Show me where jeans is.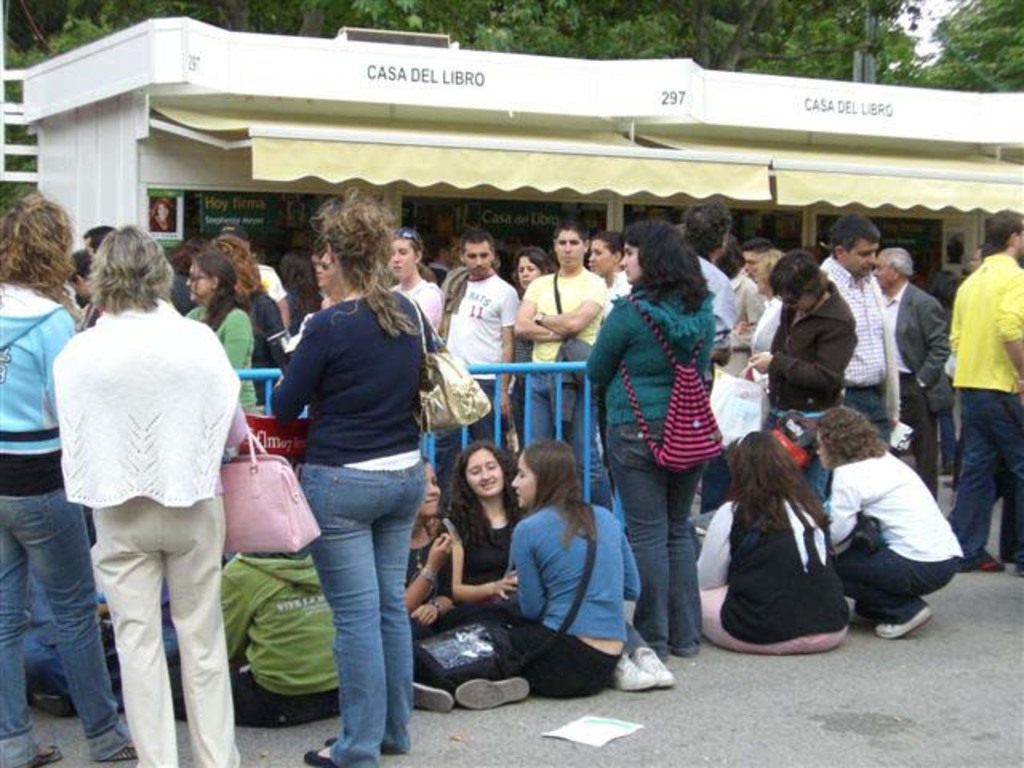
jeans is at x1=842, y1=379, x2=904, y2=461.
